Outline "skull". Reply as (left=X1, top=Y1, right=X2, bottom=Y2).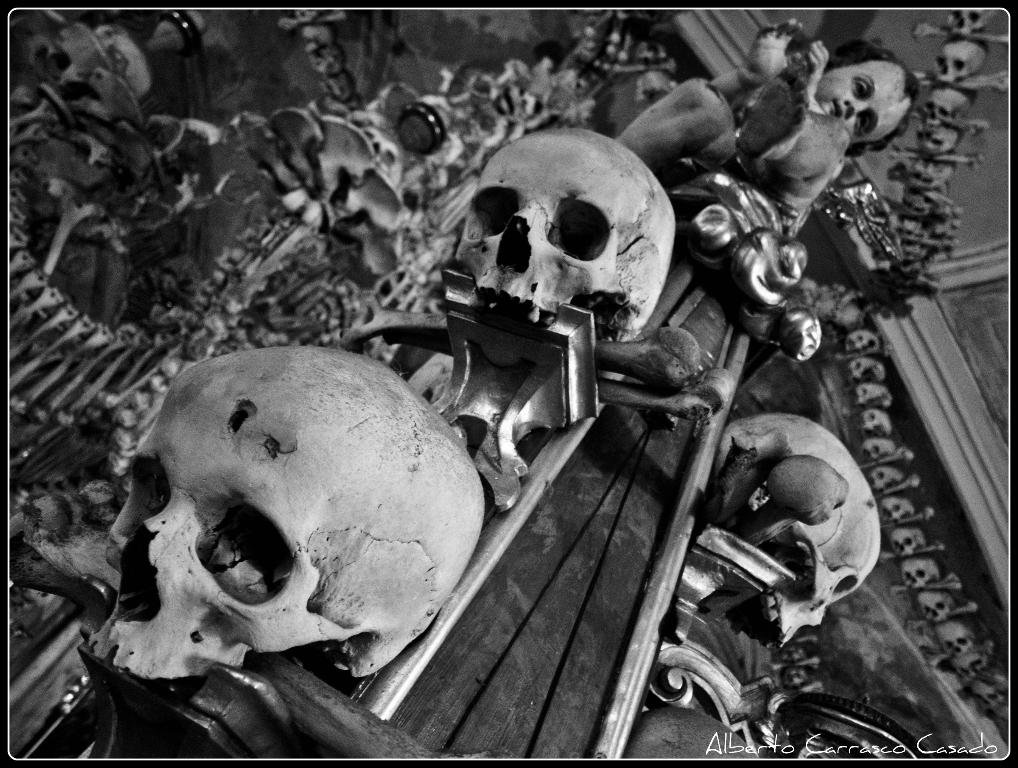
(left=847, top=360, right=886, bottom=387).
